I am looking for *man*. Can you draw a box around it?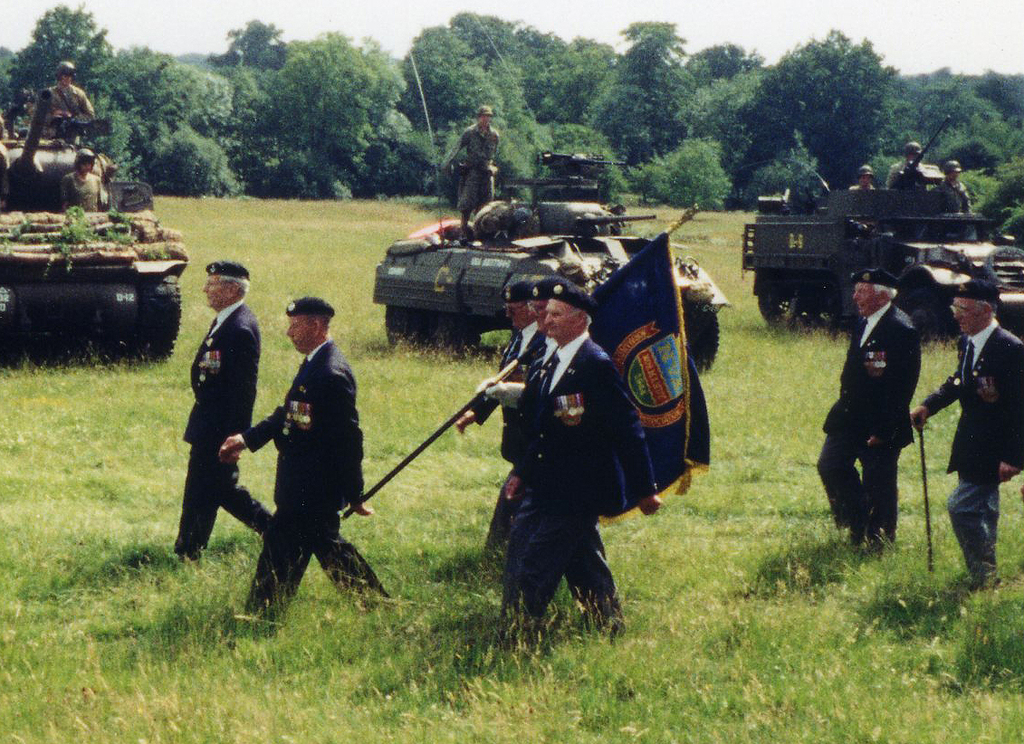
Sure, the bounding box is pyautogui.locateOnScreen(204, 284, 399, 640).
